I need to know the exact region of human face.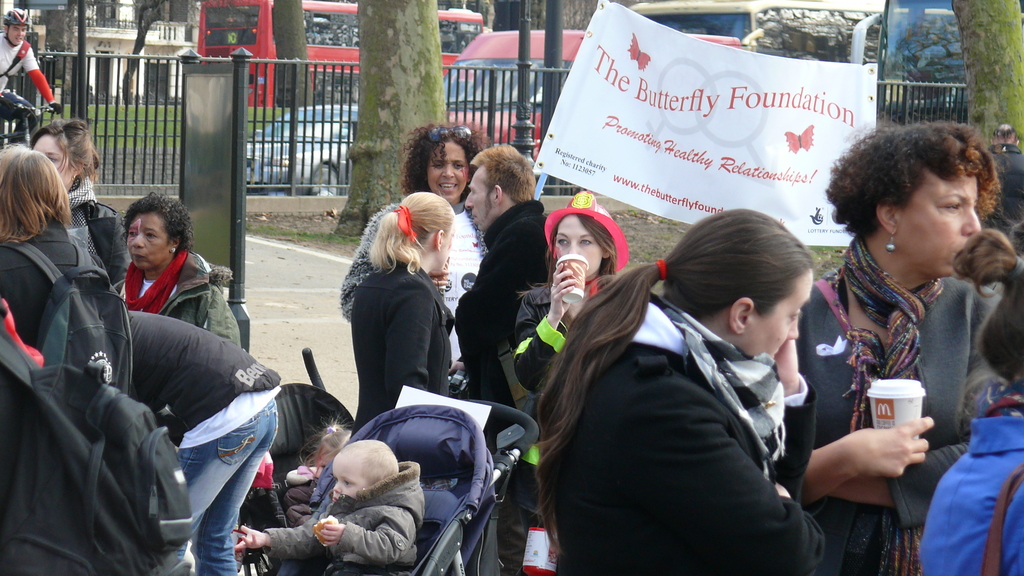
Region: bbox=[305, 443, 333, 473].
